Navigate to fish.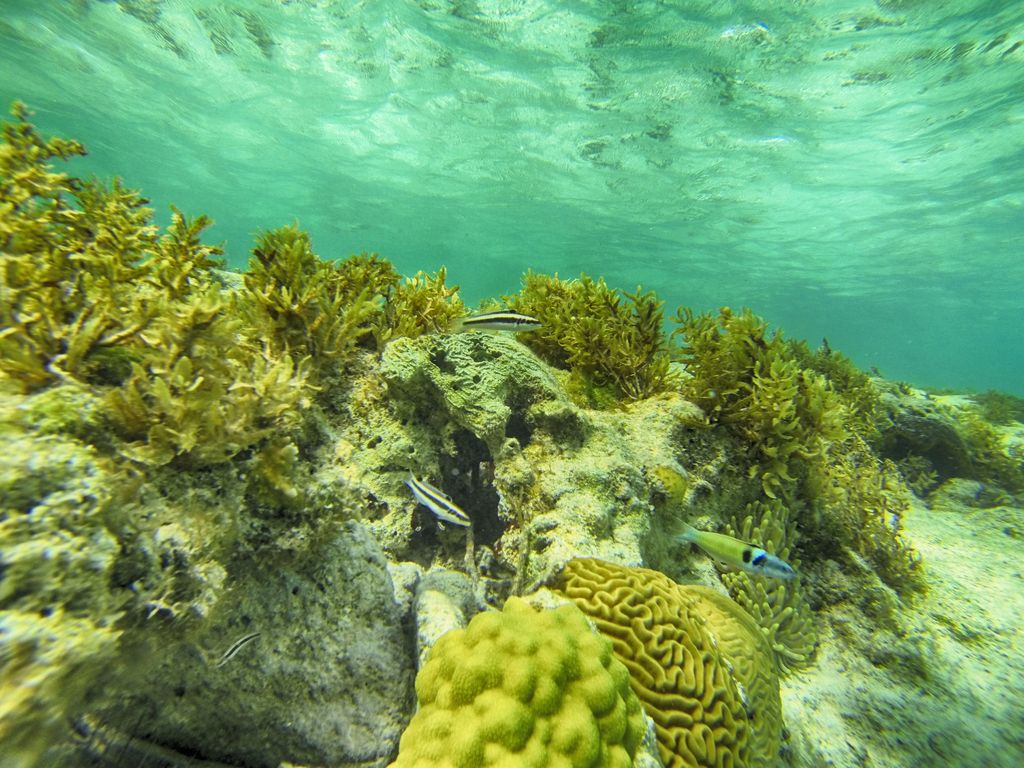
Navigation target: rect(911, 438, 975, 477).
